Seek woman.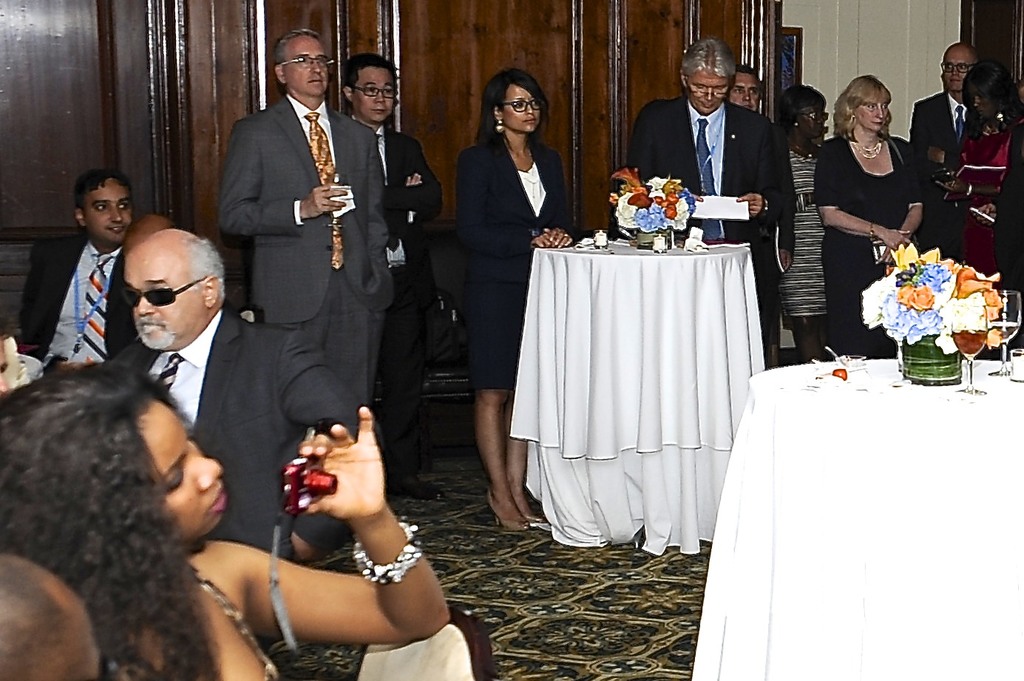
crop(810, 67, 930, 350).
